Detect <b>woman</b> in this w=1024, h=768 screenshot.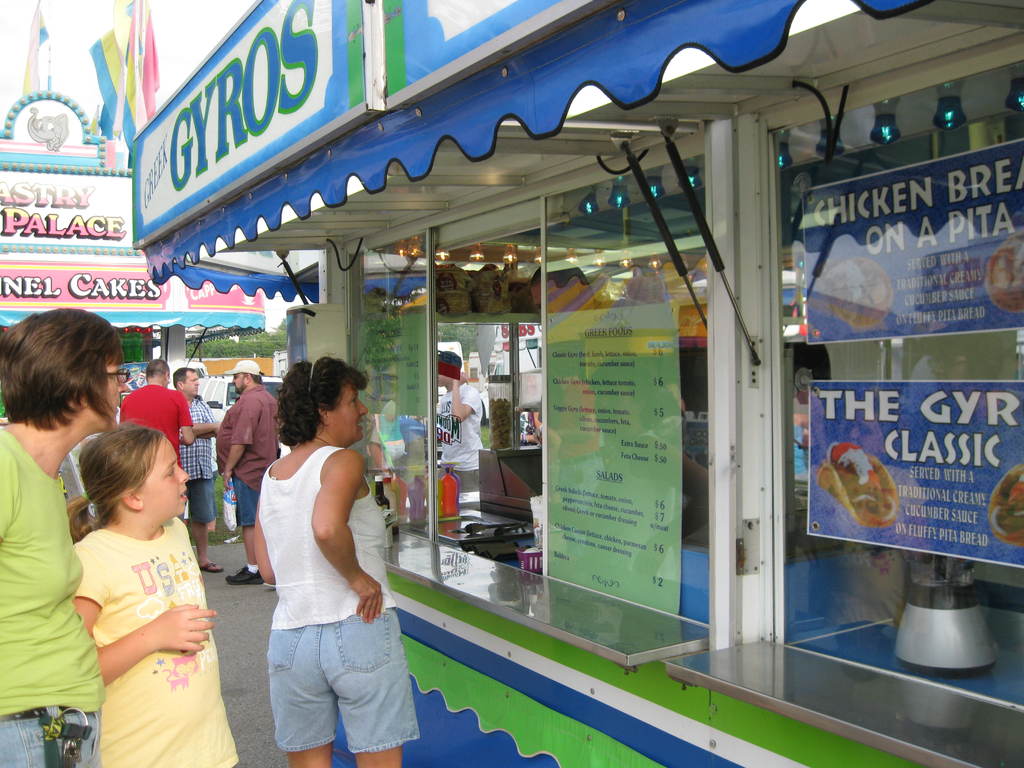
Detection: x1=254 y1=354 x2=421 y2=767.
